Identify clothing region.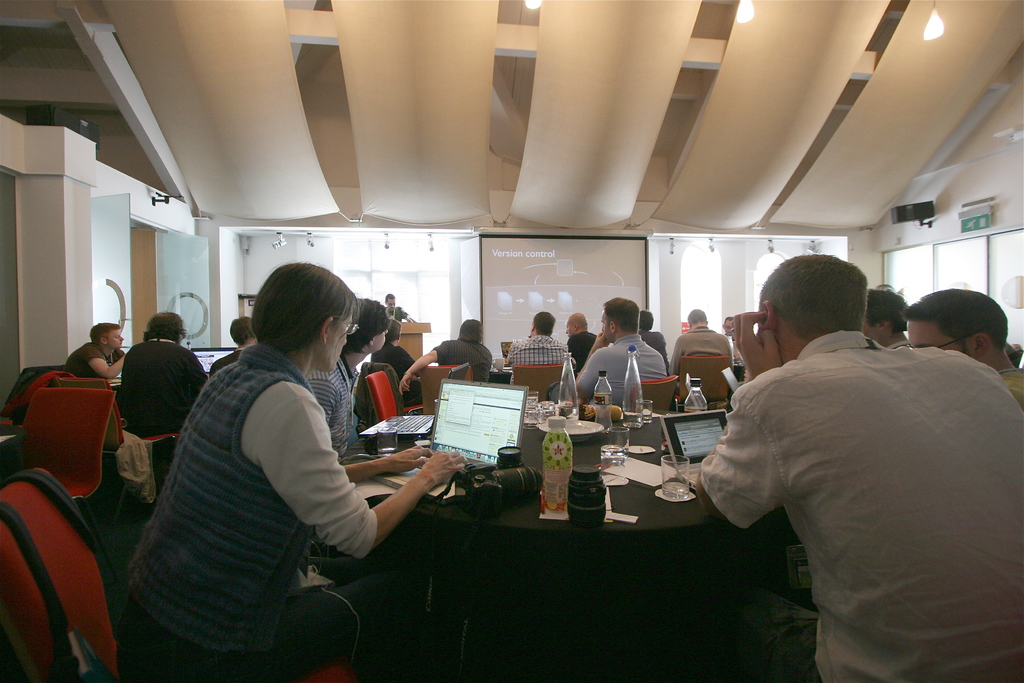
Region: box(106, 333, 200, 481).
